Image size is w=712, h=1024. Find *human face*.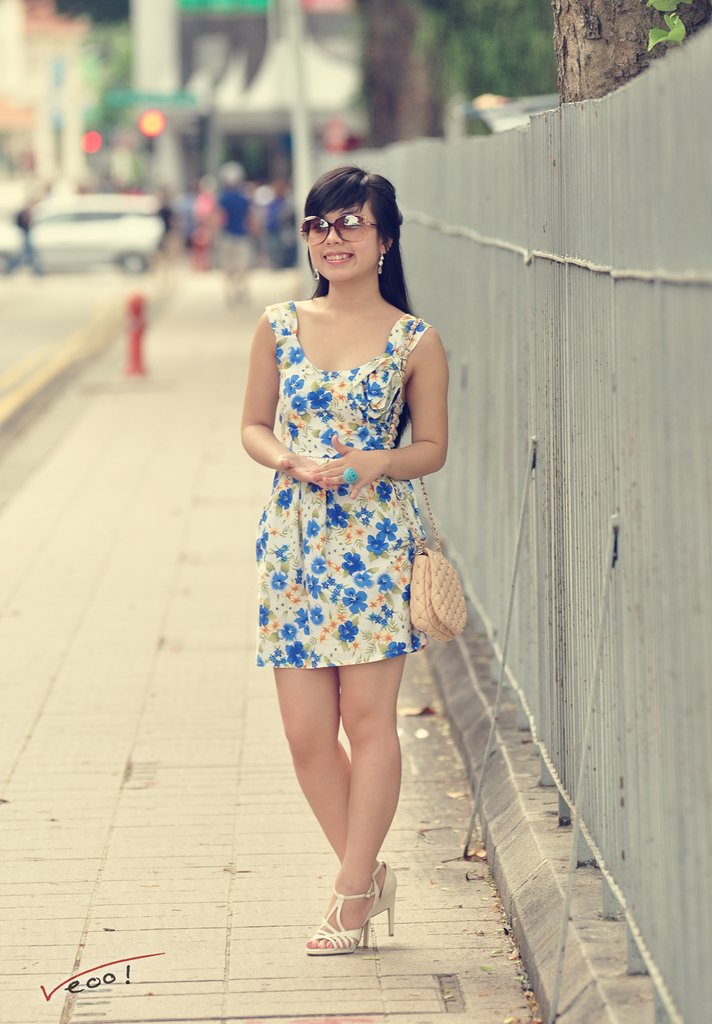
bbox(307, 205, 378, 283).
